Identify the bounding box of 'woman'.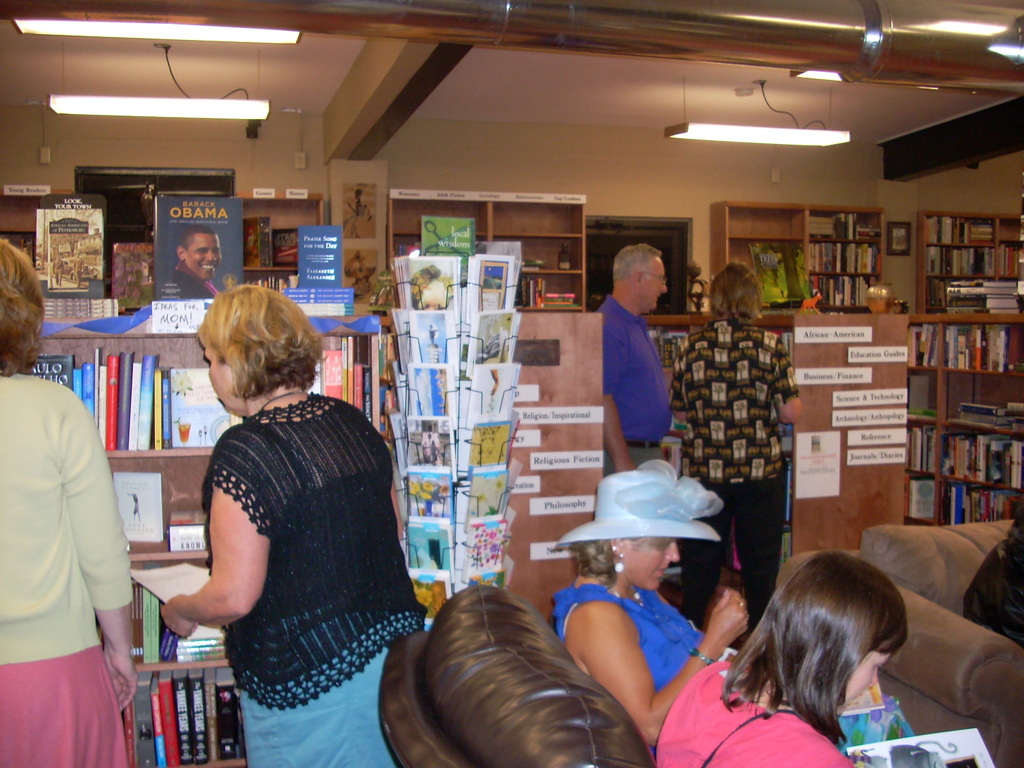
locate(0, 240, 138, 767).
